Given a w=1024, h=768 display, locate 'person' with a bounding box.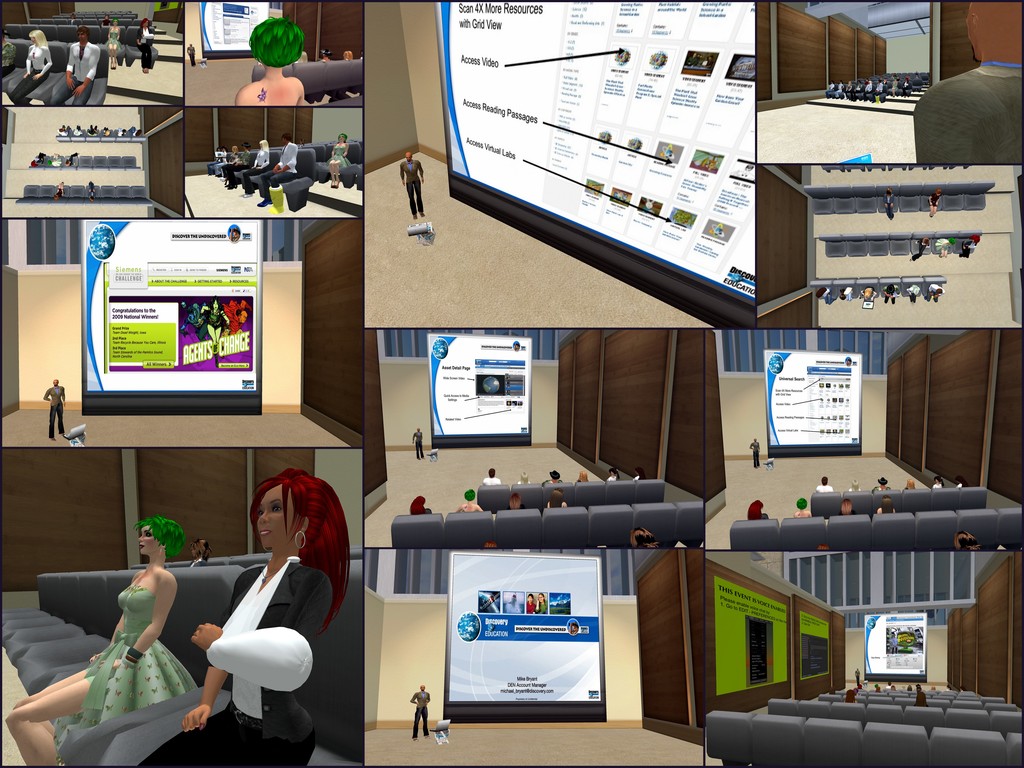
Located: bbox=[458, 486, 481, 511].
